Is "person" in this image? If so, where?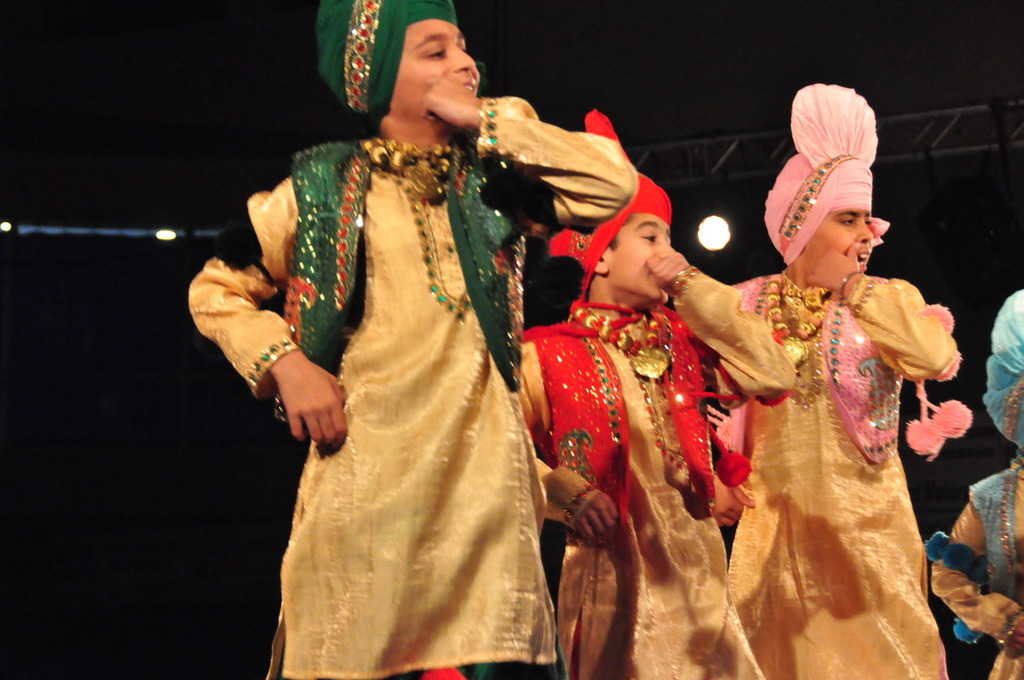
Yes, at <bbox>681, 120, 964, 679</bbox>.
